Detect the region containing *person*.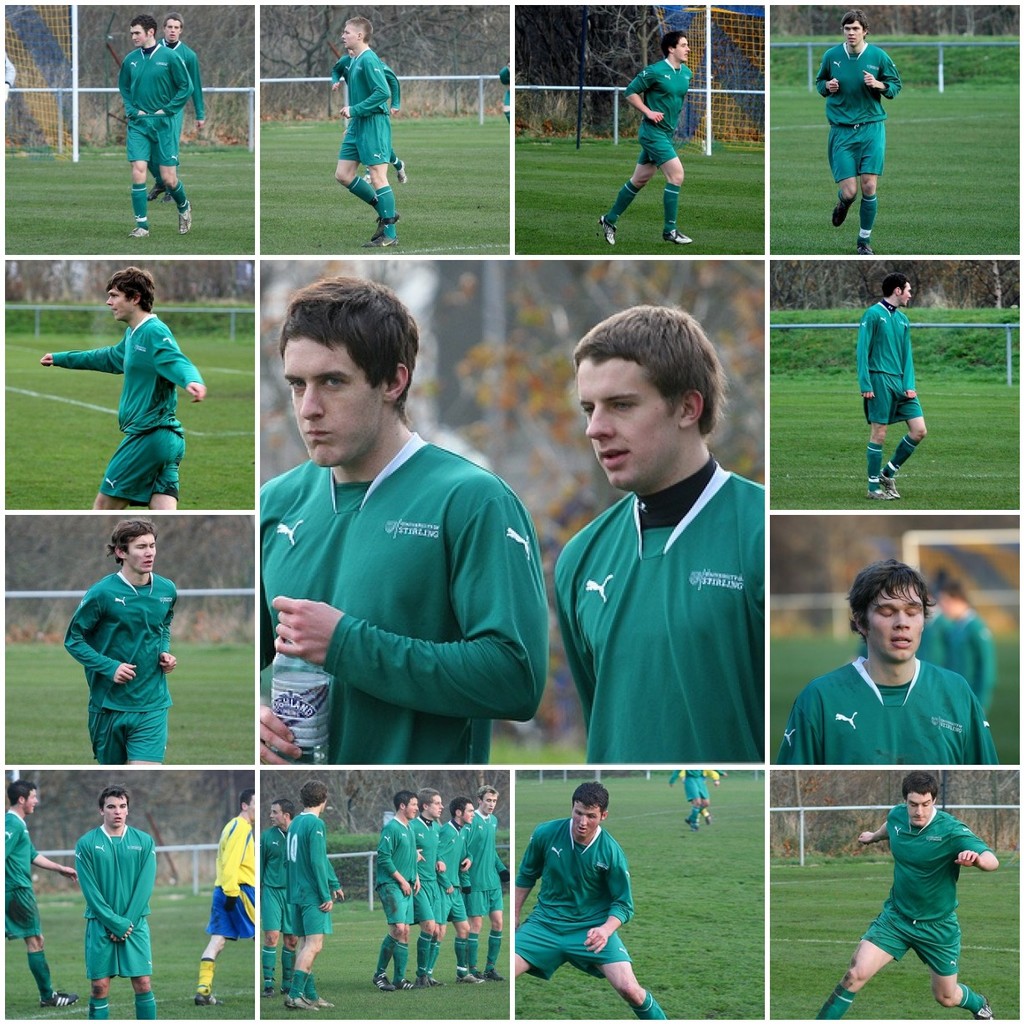
(x1=675, y1=766, x2=726, y2=826).
